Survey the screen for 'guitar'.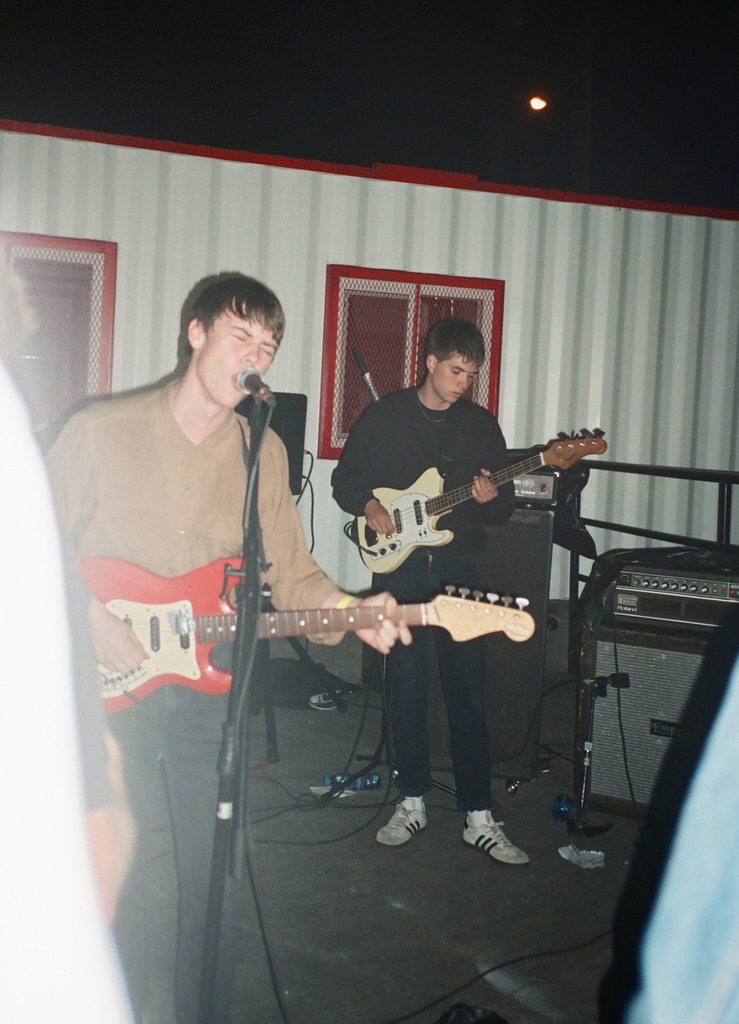
Survey found: x1=339, y1=426, x2=609, y2=573.
